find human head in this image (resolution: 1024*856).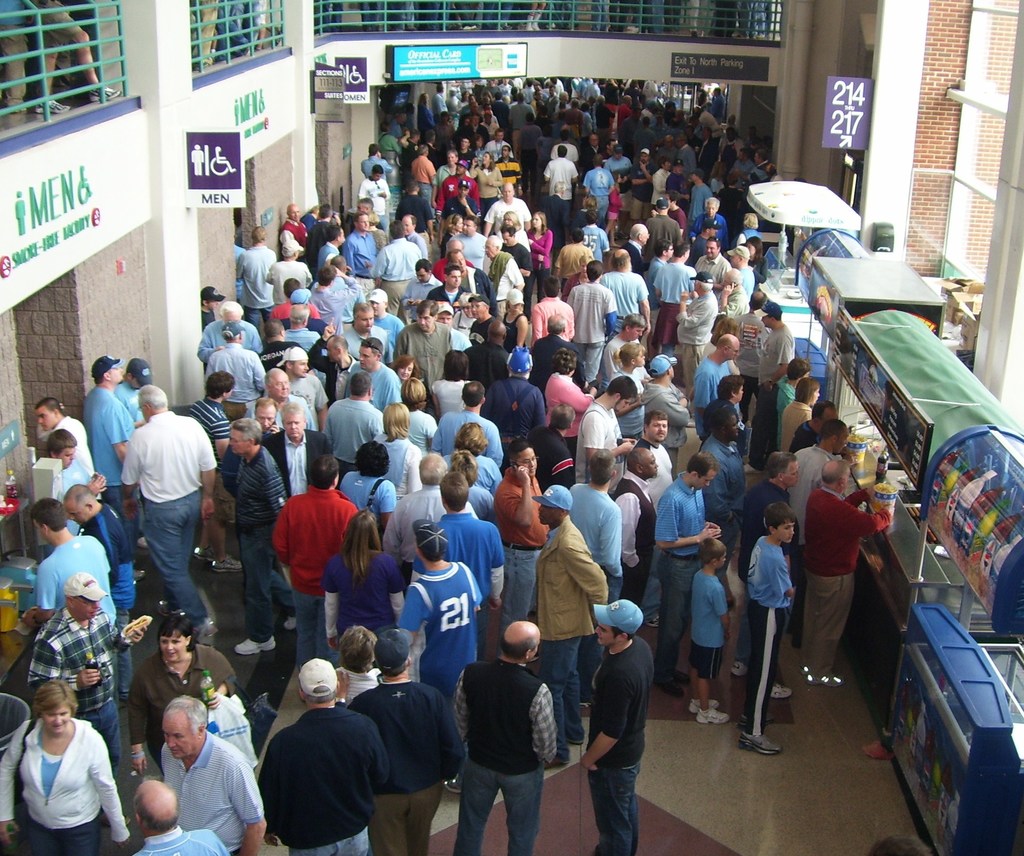
<box>445,216,463,231</box>.
